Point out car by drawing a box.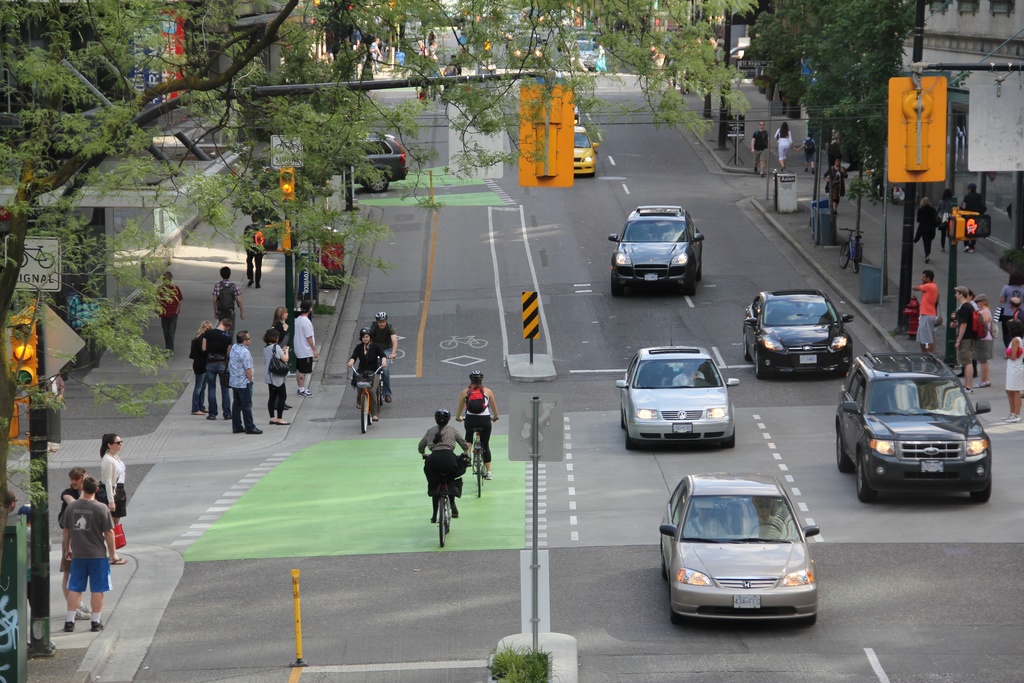
BBox(742, 288, 854, 381).
